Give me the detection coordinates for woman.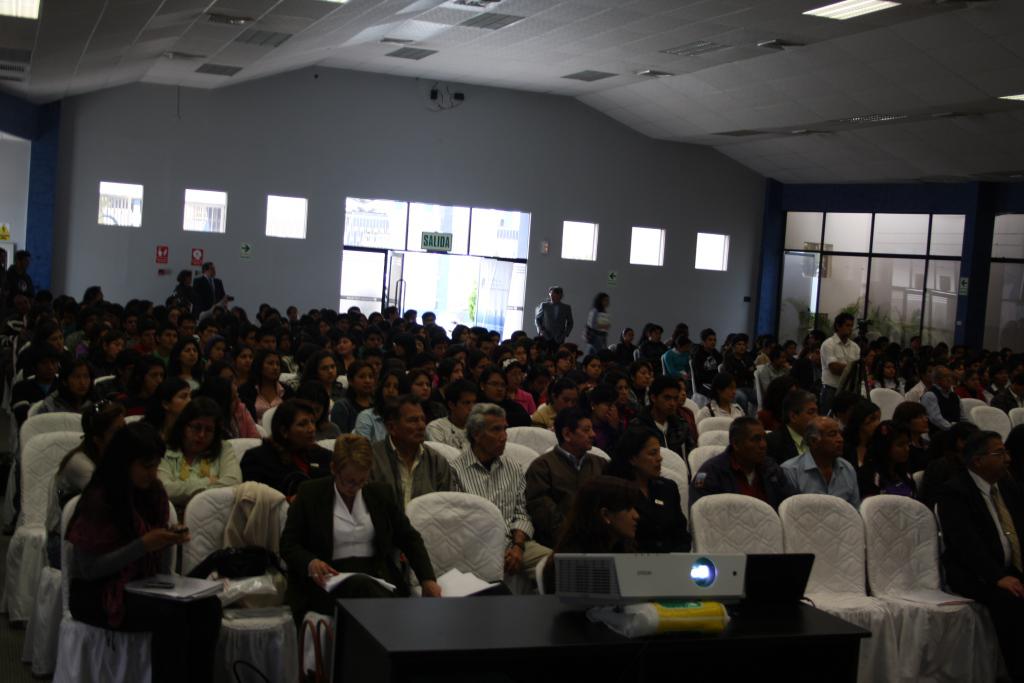
x1=170 y1=337 x2=204 y2=390.
